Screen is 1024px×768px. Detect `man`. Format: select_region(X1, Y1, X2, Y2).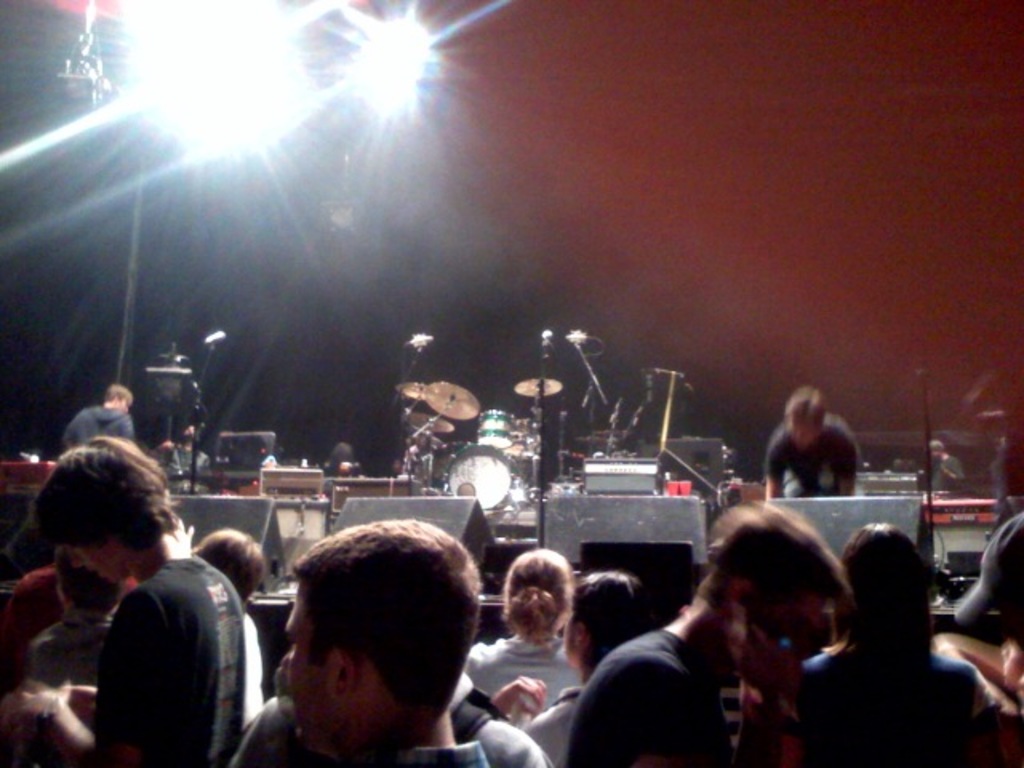
select_region(762, 387, 866, 515).
